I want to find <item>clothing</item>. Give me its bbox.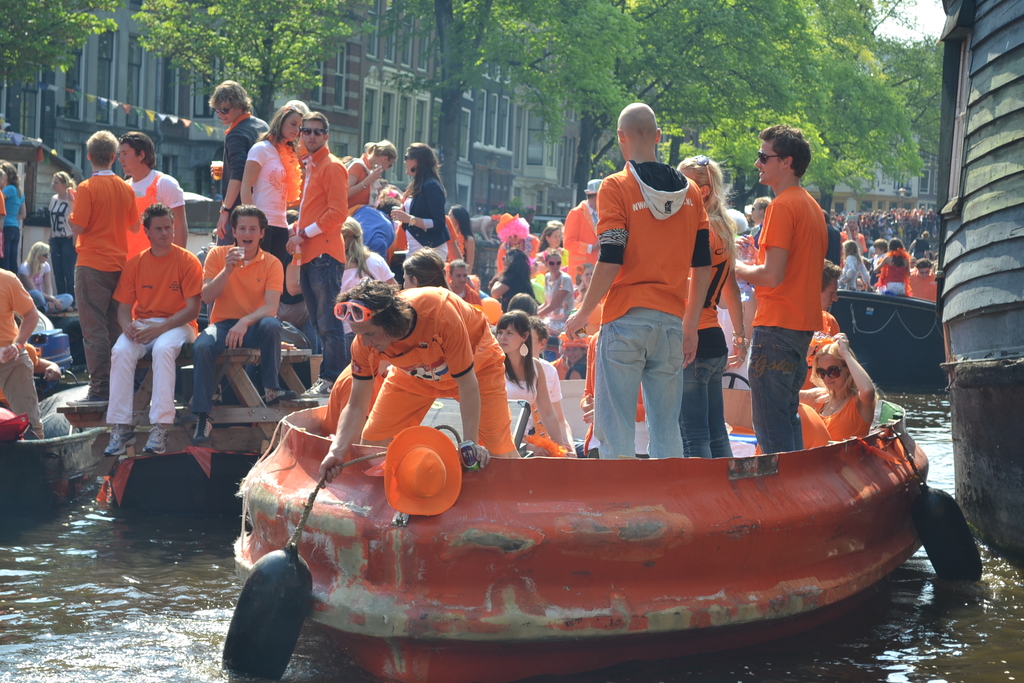
region(289, 144, 346, 378).
